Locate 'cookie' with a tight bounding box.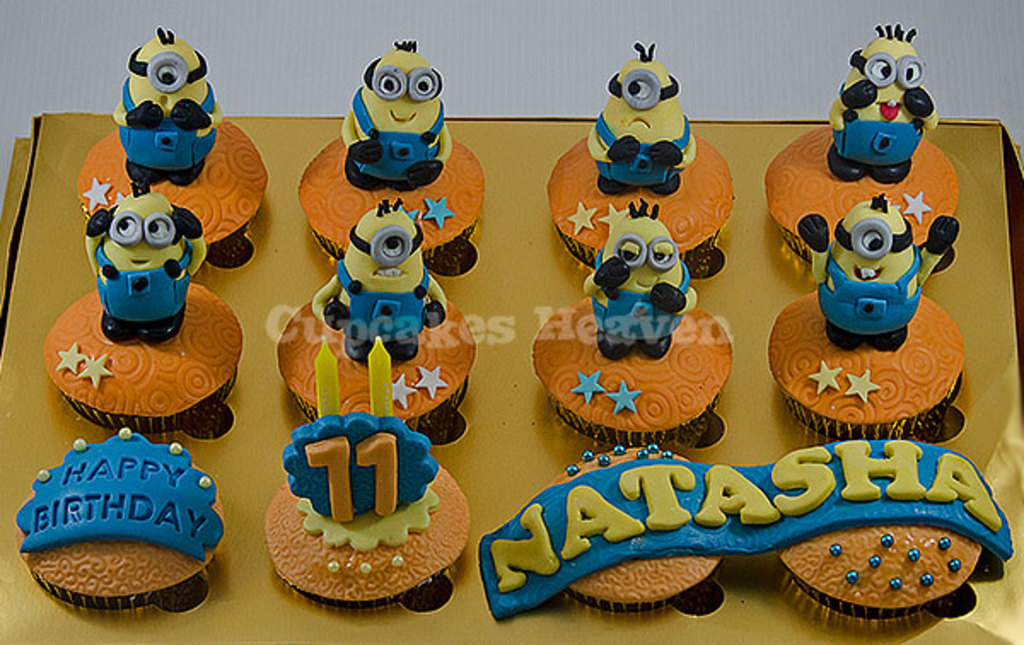
273,189,478,447.
